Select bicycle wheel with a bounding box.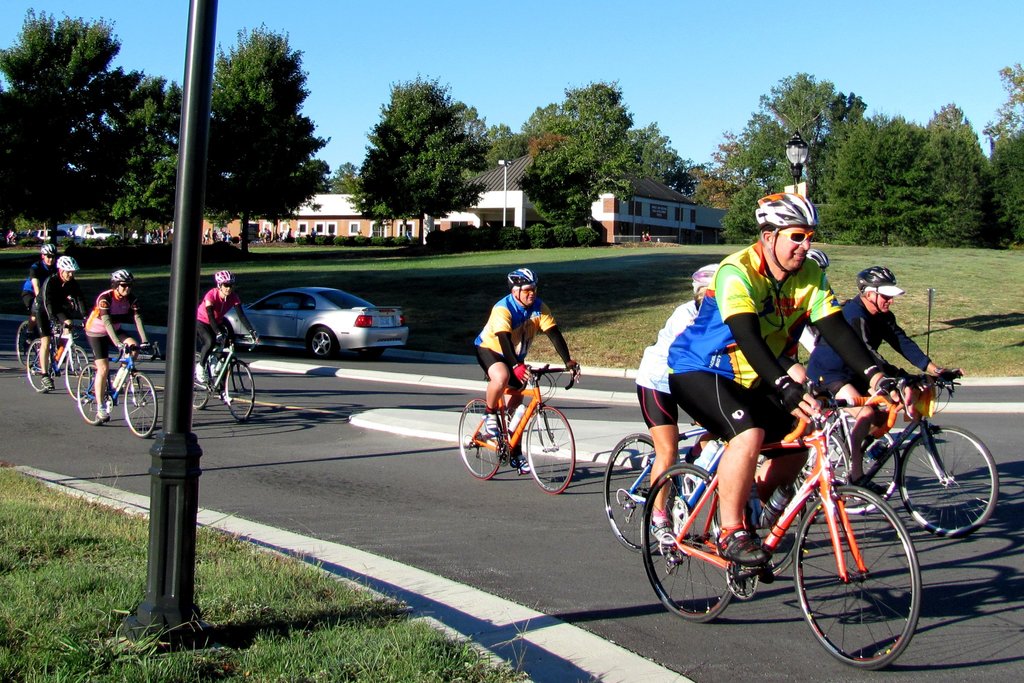
bbox(456, 396, 501, 479).
